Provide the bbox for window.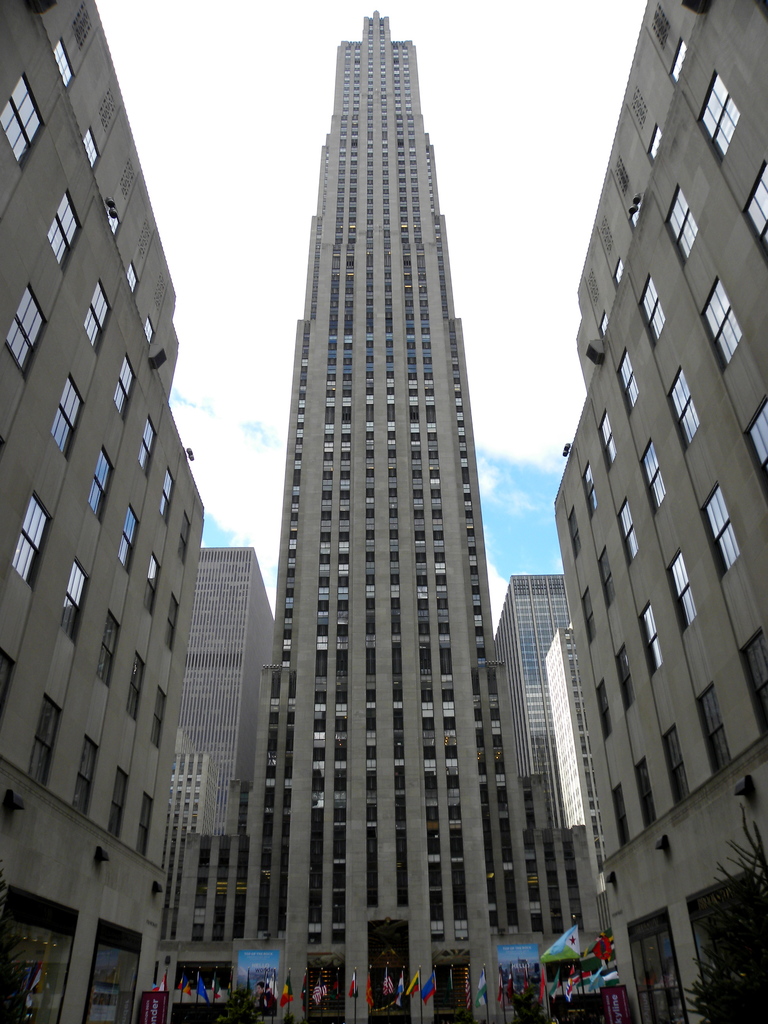
(617,501,642,564).
